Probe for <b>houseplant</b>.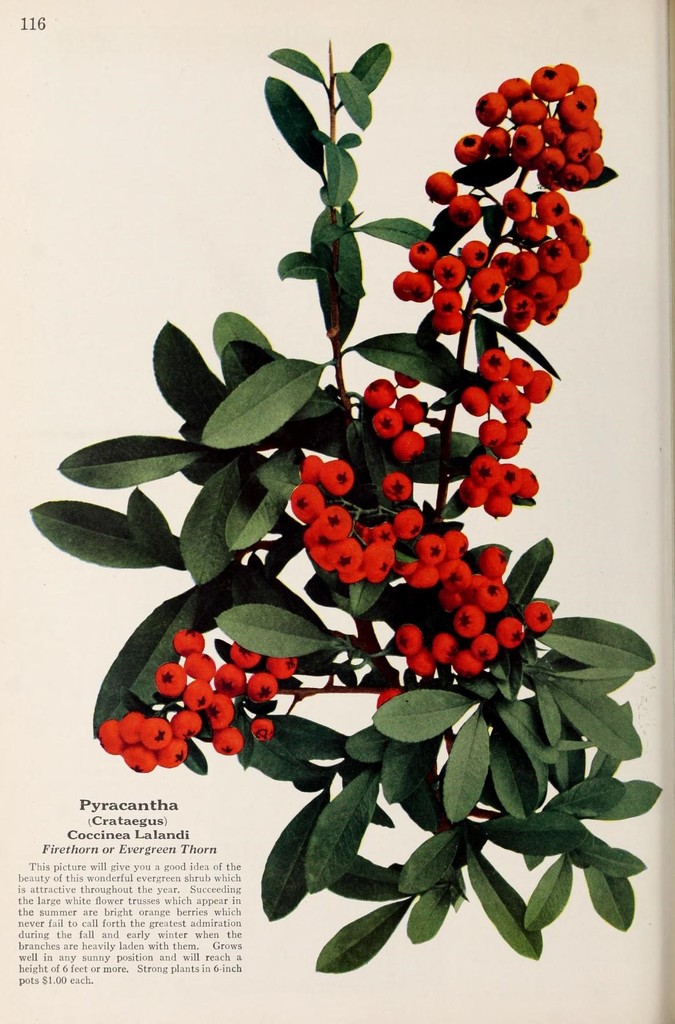
Probe result: [left=38, top=40, right=672, bottom=977].
